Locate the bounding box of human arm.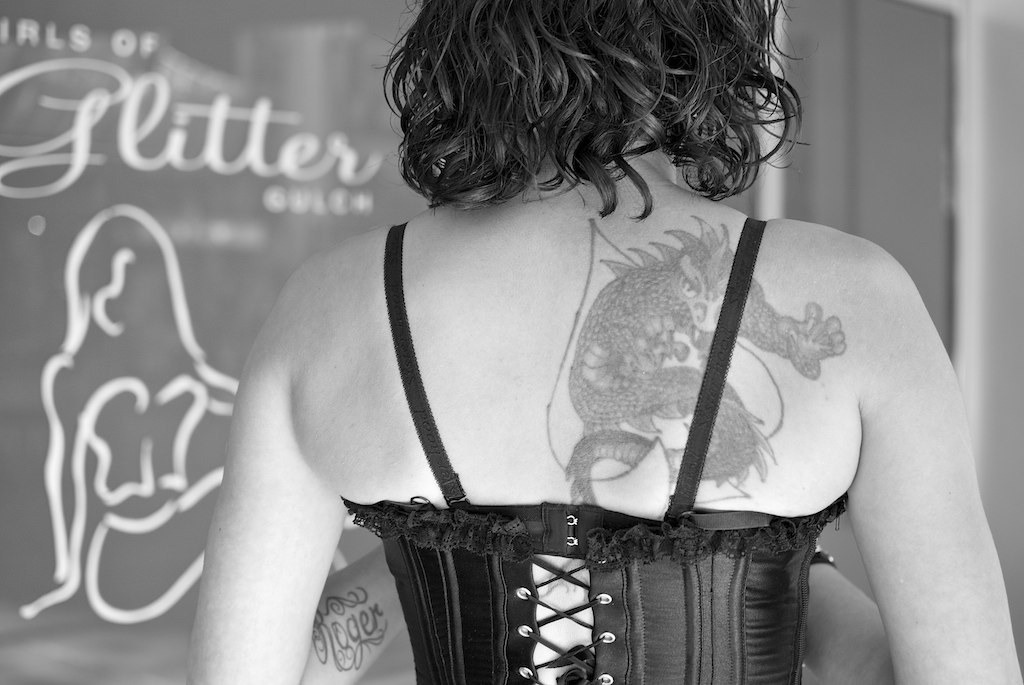
Bounding box: crop(158, 268, 389, 684).
